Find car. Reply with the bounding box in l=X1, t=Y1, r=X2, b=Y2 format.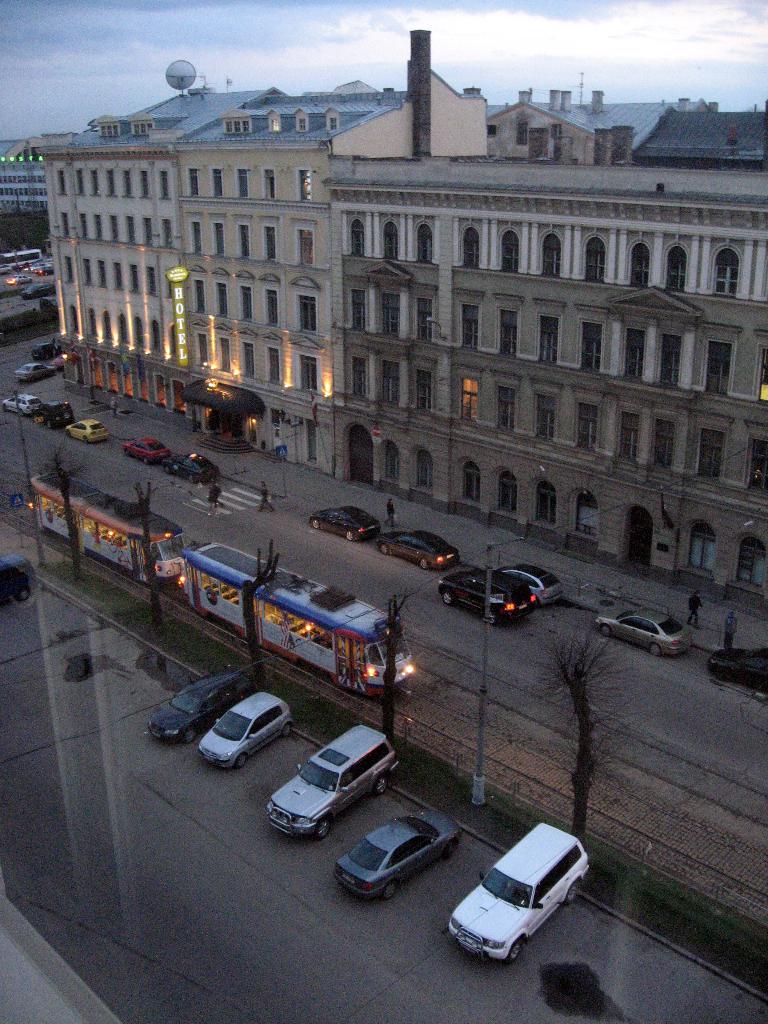
l=375, t=527, r=460, b=571.
